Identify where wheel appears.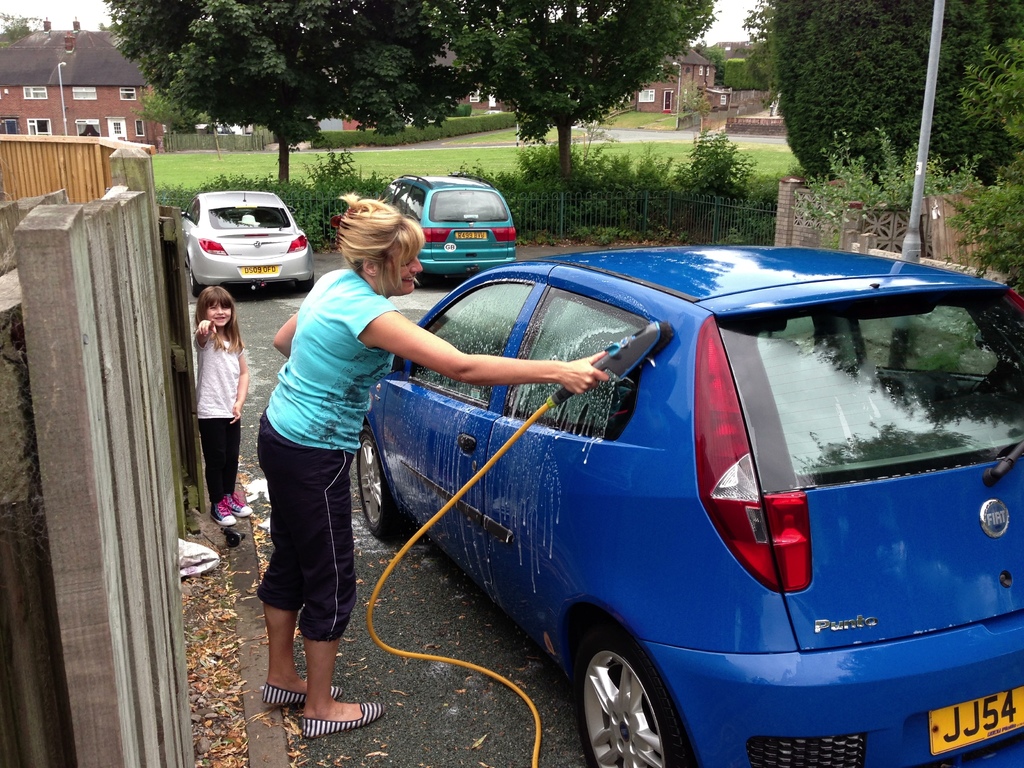
Appears at <region>579, 613, 695, 767</region>.
